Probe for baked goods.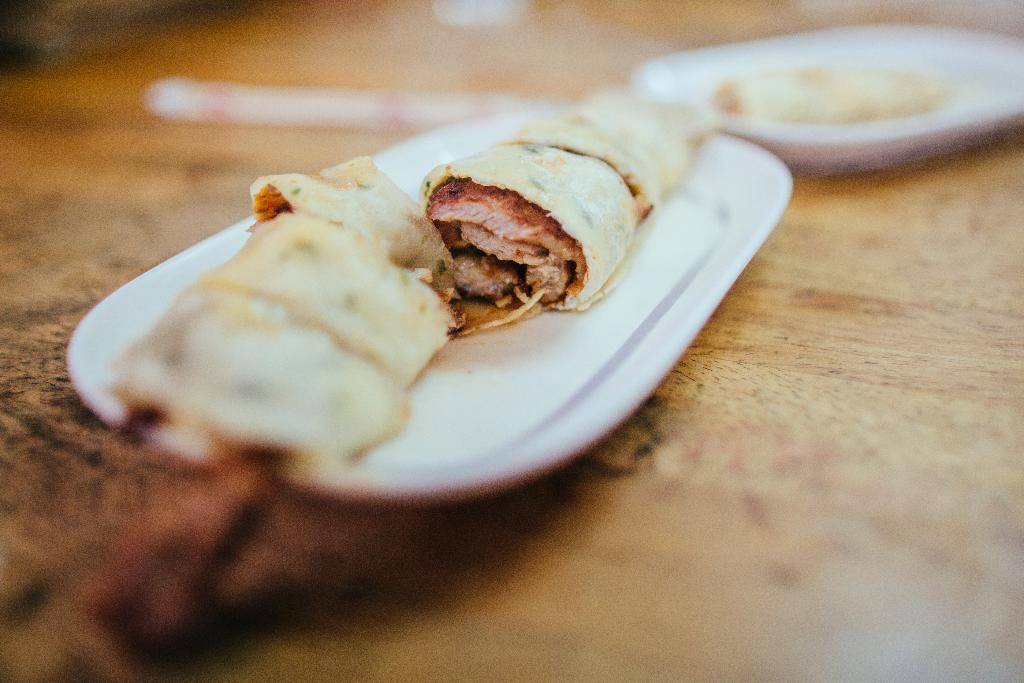
Probe result: left=415, top=90, right=727, bottom=335.
